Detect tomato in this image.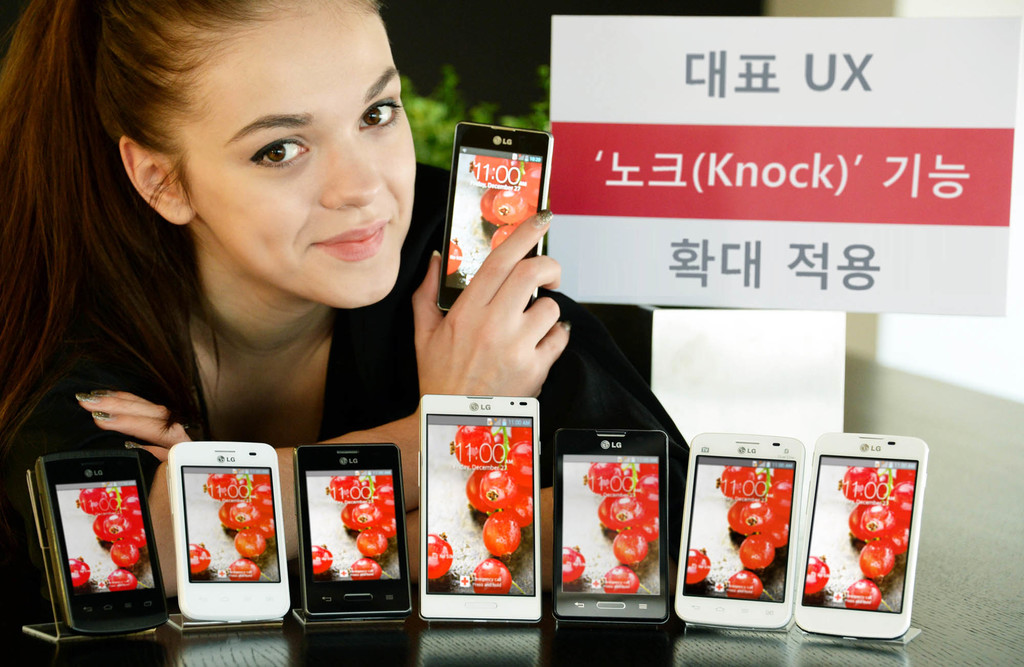
Detection: (481,512,518,559).
